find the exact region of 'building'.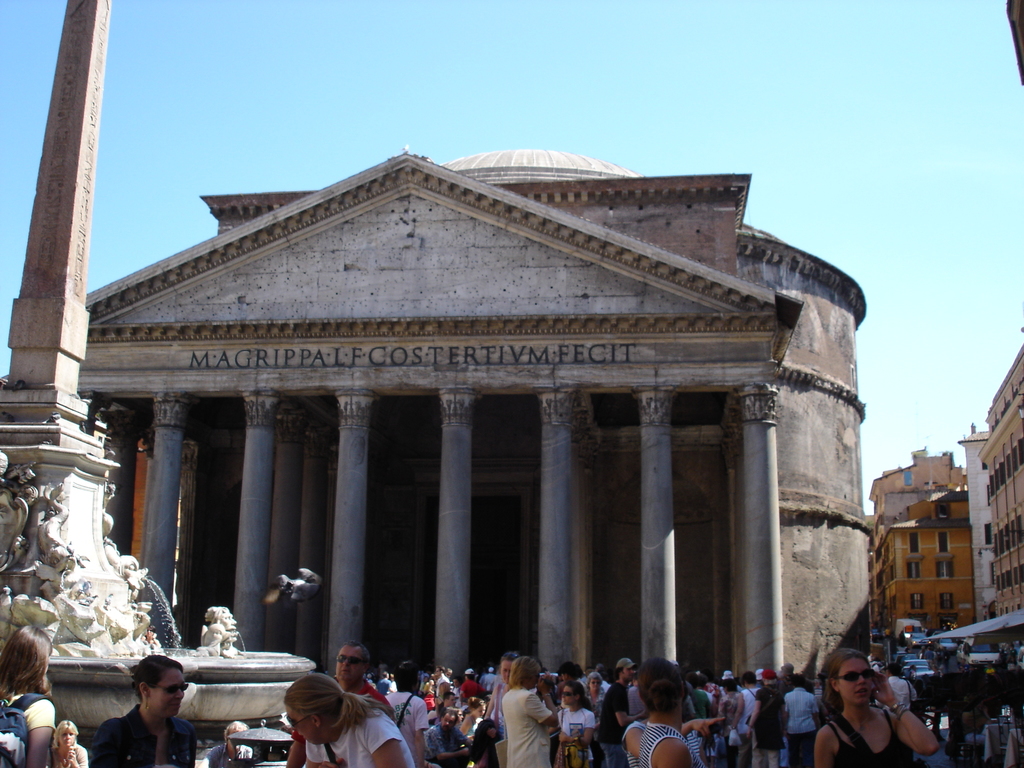
Exact region: [left=864, top=488, right=975, bottom=633].
